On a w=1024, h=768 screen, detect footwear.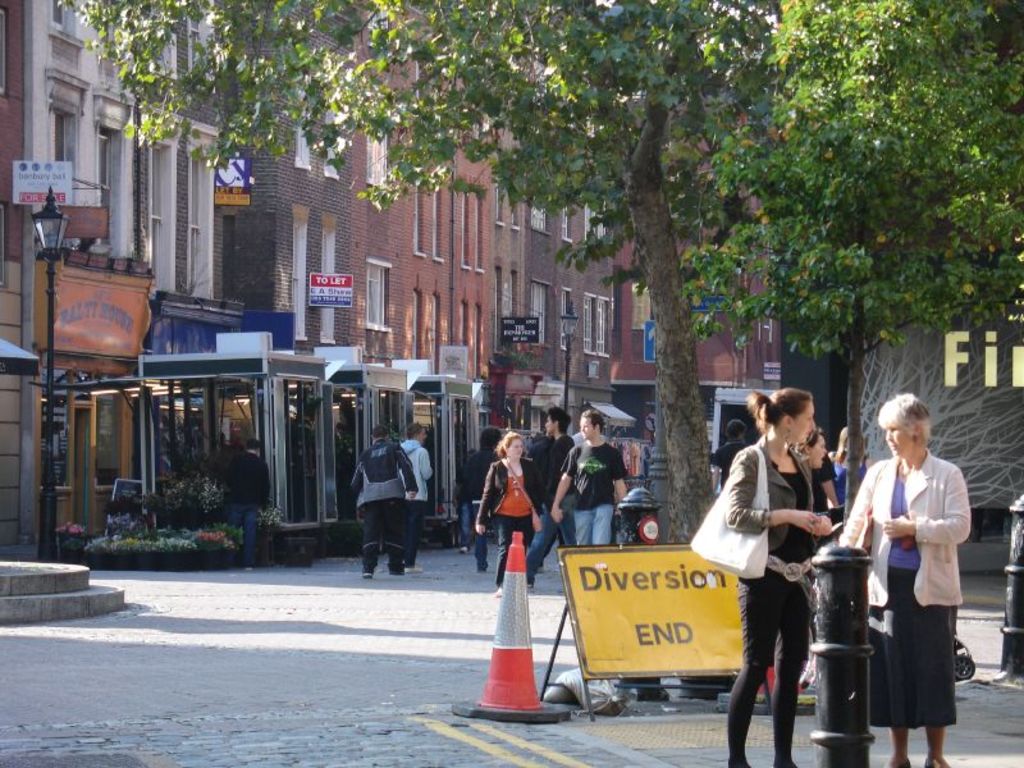
select_region(527, 582, 532, 588).
